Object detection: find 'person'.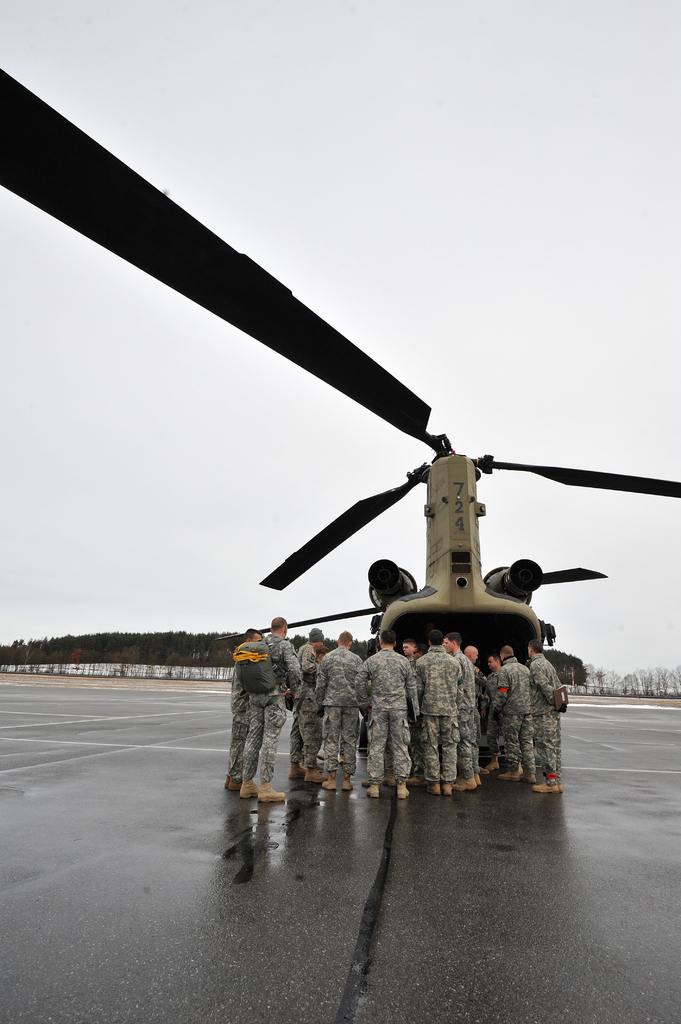
(left=531, top=636, right=564, bottom=790).
